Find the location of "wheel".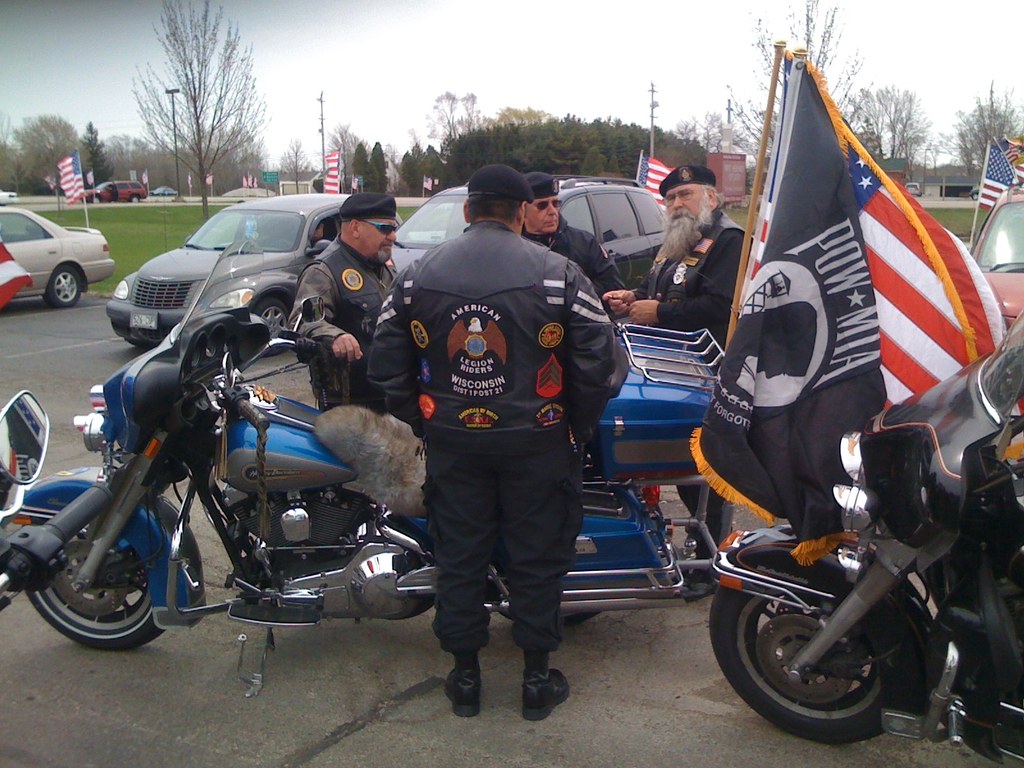
Location: [93,193,102,204].
